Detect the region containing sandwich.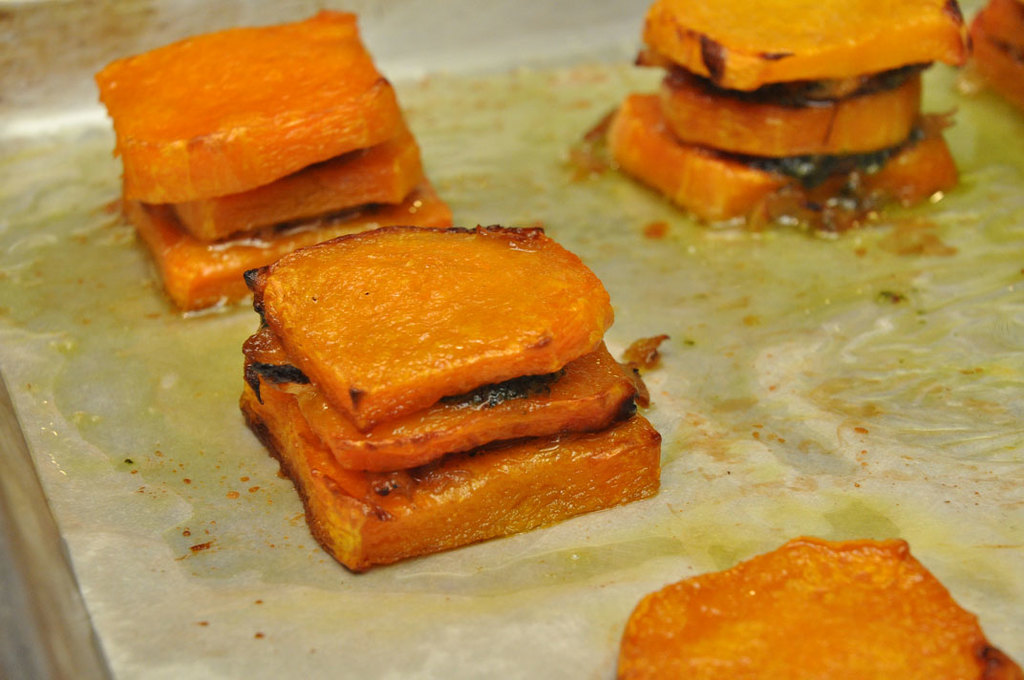
crop(234, 222, 663, 575).
